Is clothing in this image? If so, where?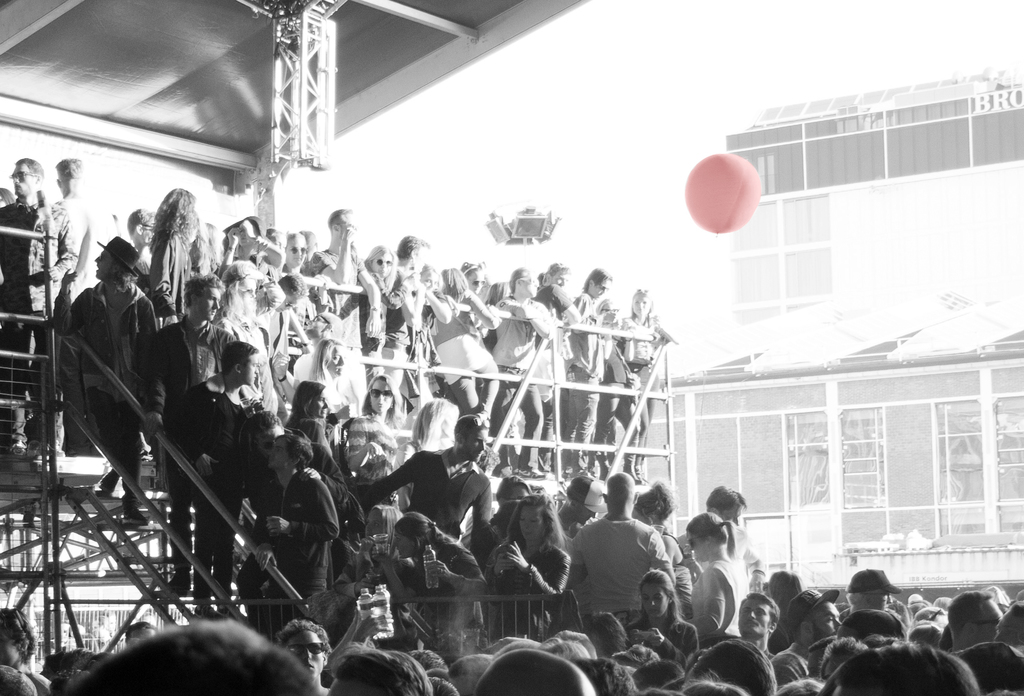
Yes, at Rect(557, 289, 607, 473).
